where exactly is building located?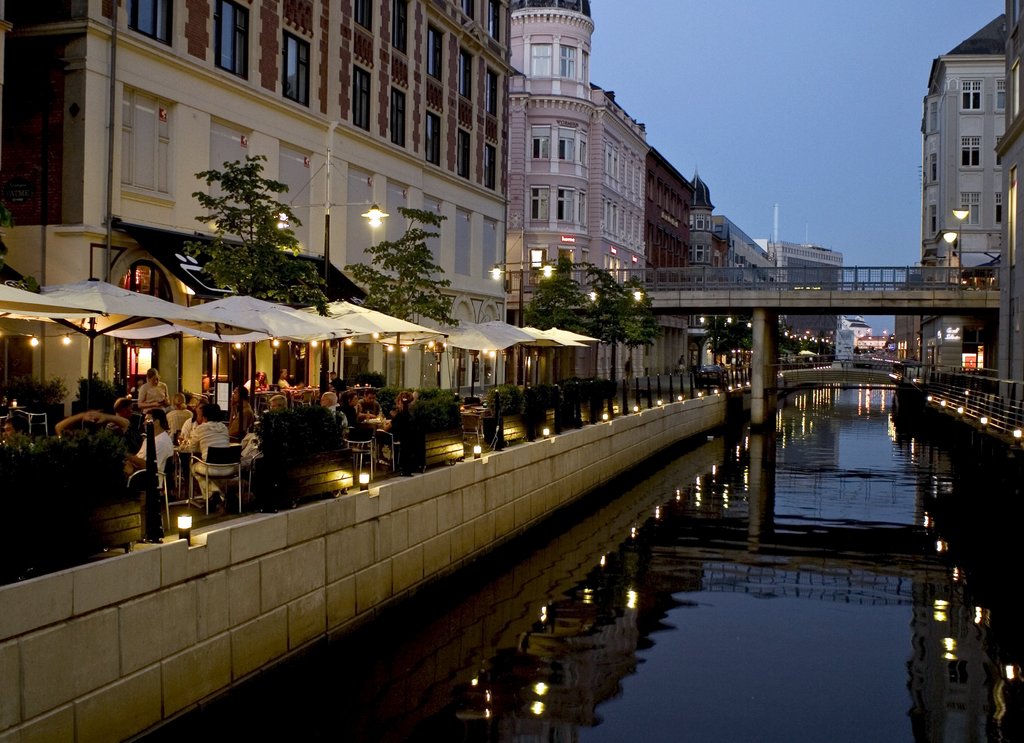
Its bounding box is Rect(911, 13, 1009, 276).
